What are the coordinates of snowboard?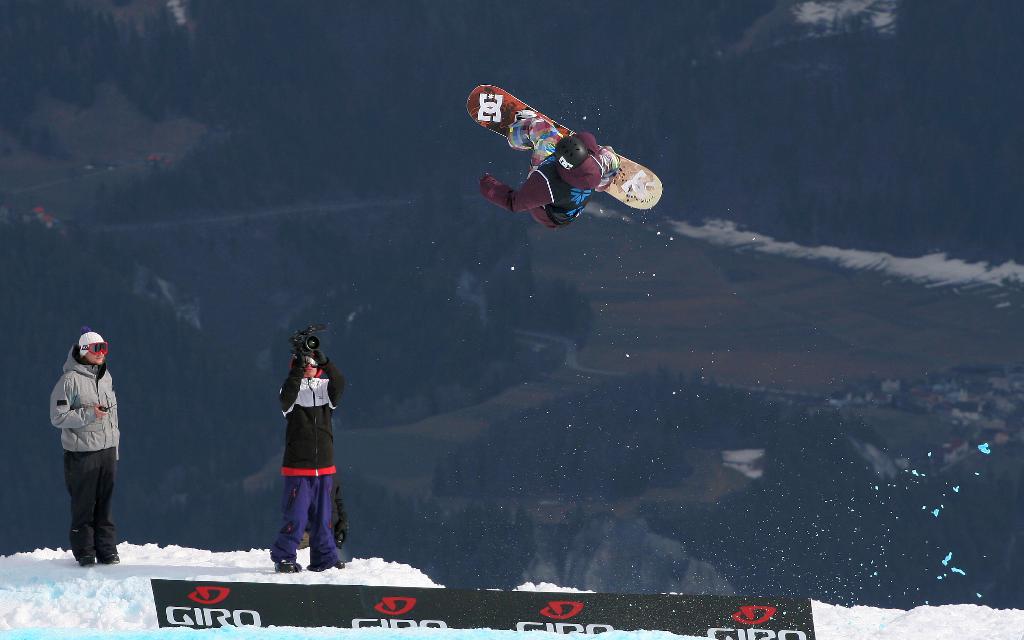
bbox=(464, 84, 664, 209).
